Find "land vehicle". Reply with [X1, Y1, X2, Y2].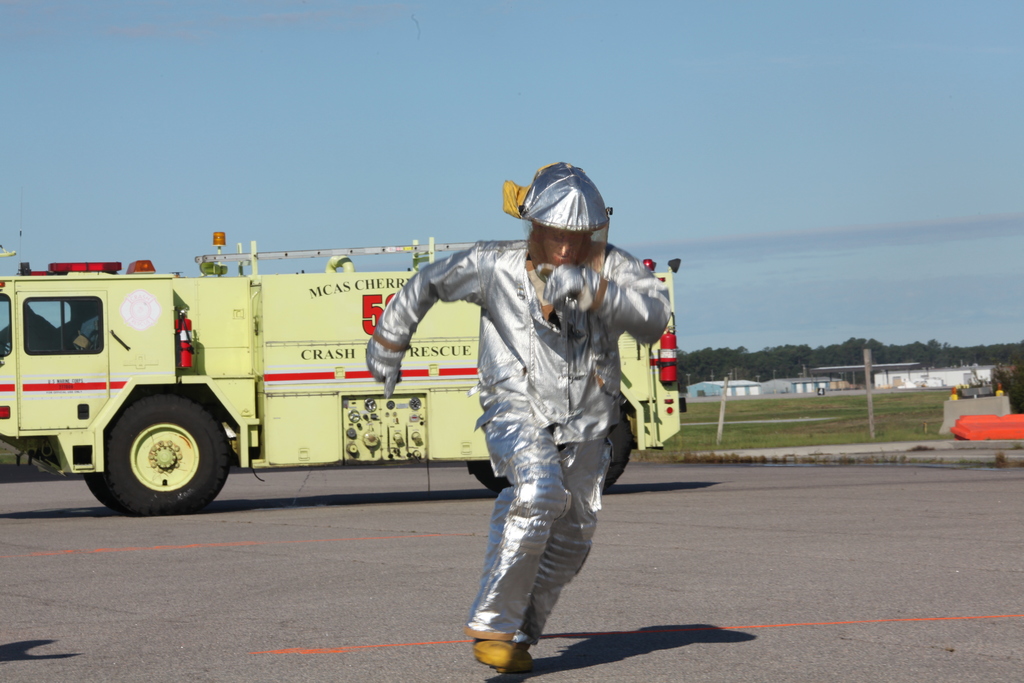
[0, 183, 684, 514].
